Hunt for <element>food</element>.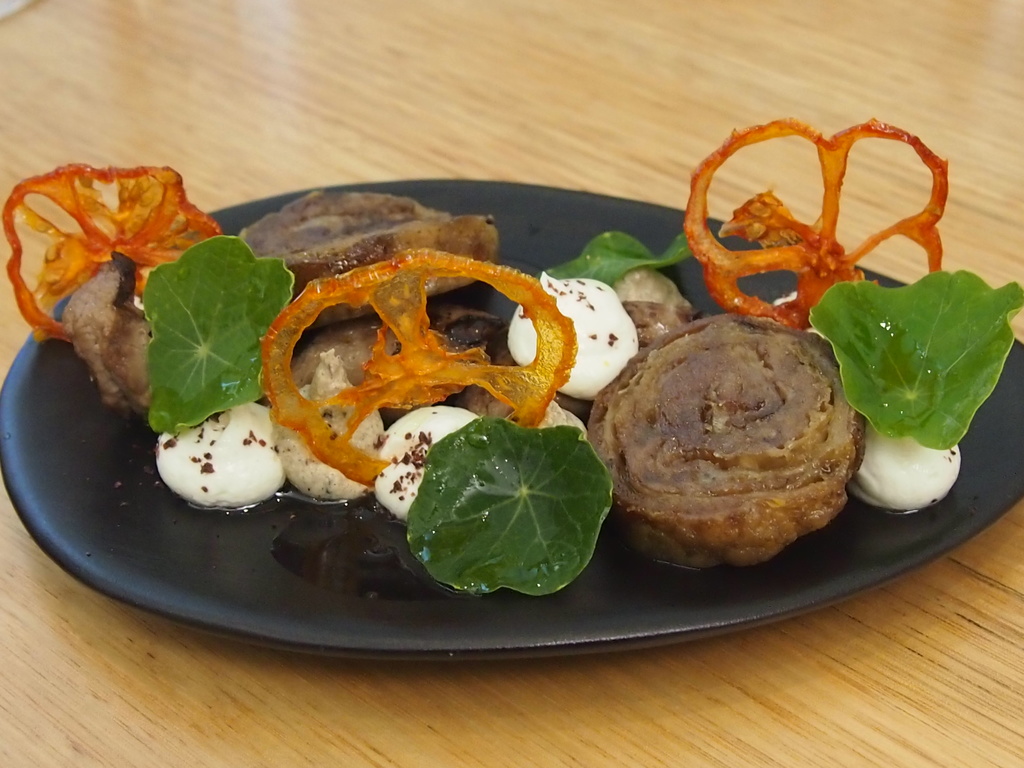
Hunted down at <region>113, 147, 952, 633</region>.
